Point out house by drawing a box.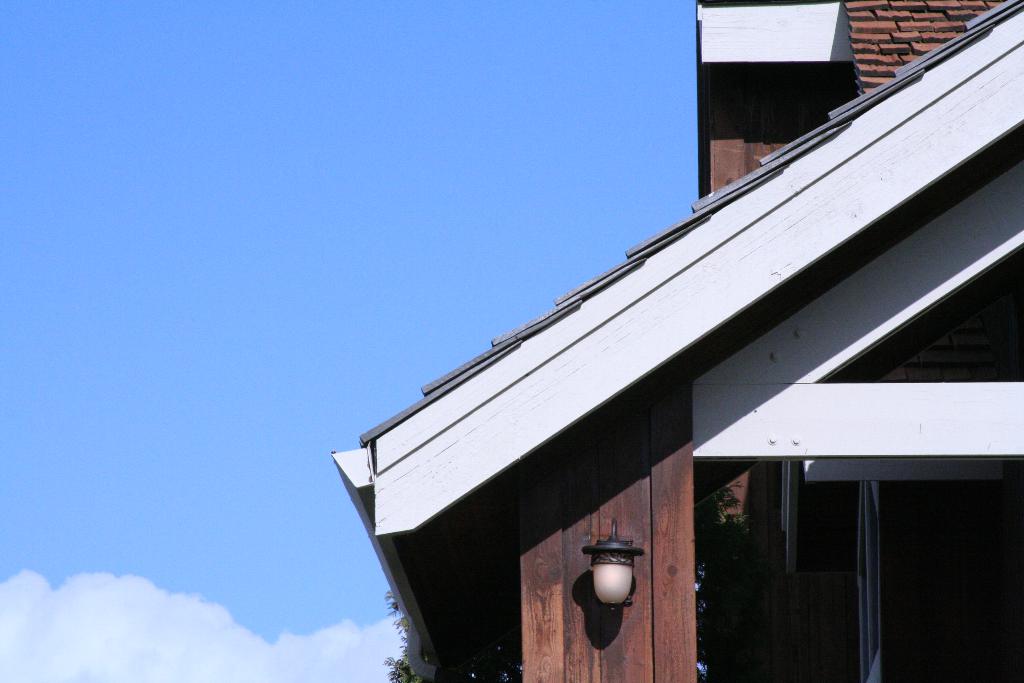
<region>329, 0, 1023, 682</region>.
